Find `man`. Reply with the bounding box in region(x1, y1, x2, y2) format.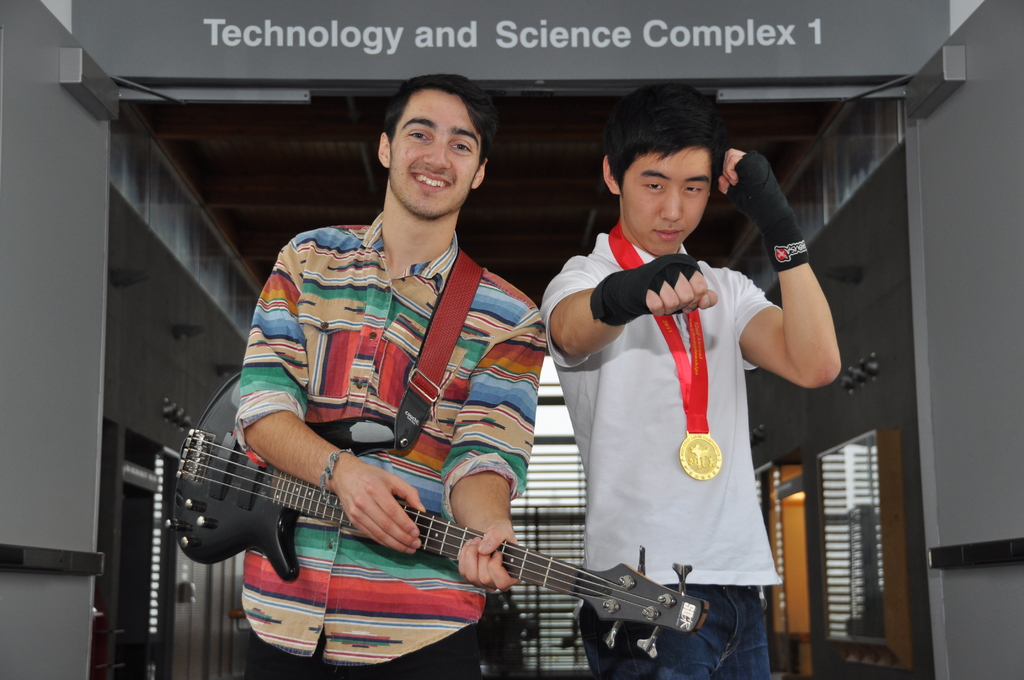
region(156, 104, 652, 660).
